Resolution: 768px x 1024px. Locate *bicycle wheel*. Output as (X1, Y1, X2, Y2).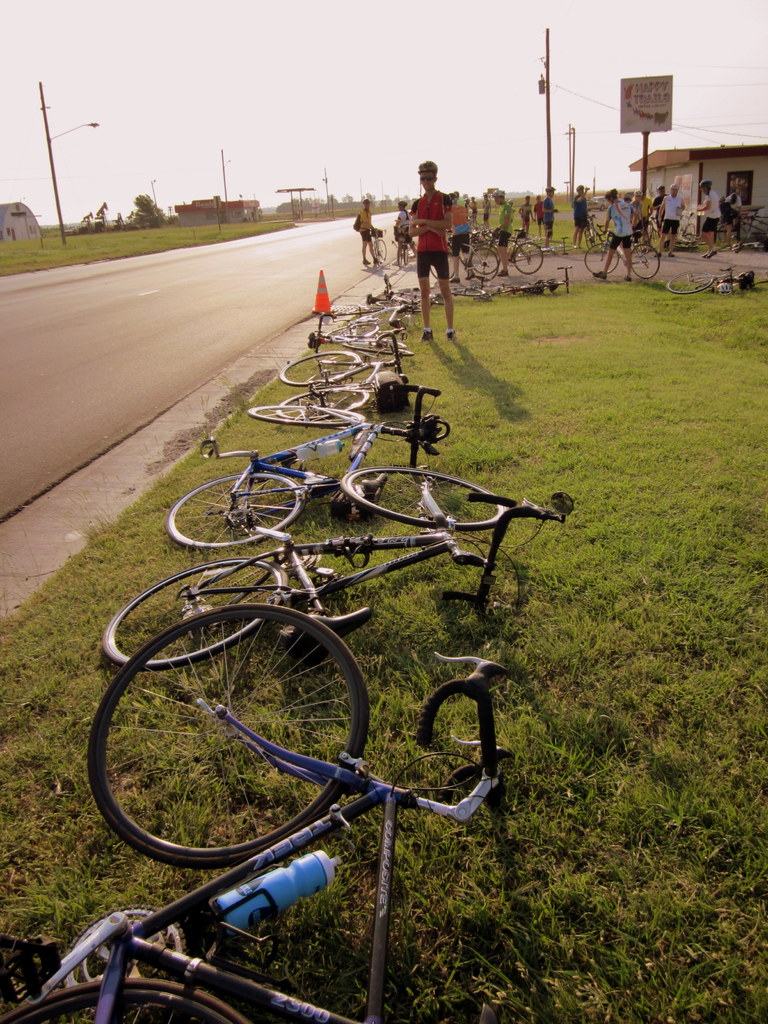
(498, 290, 547, 299).
